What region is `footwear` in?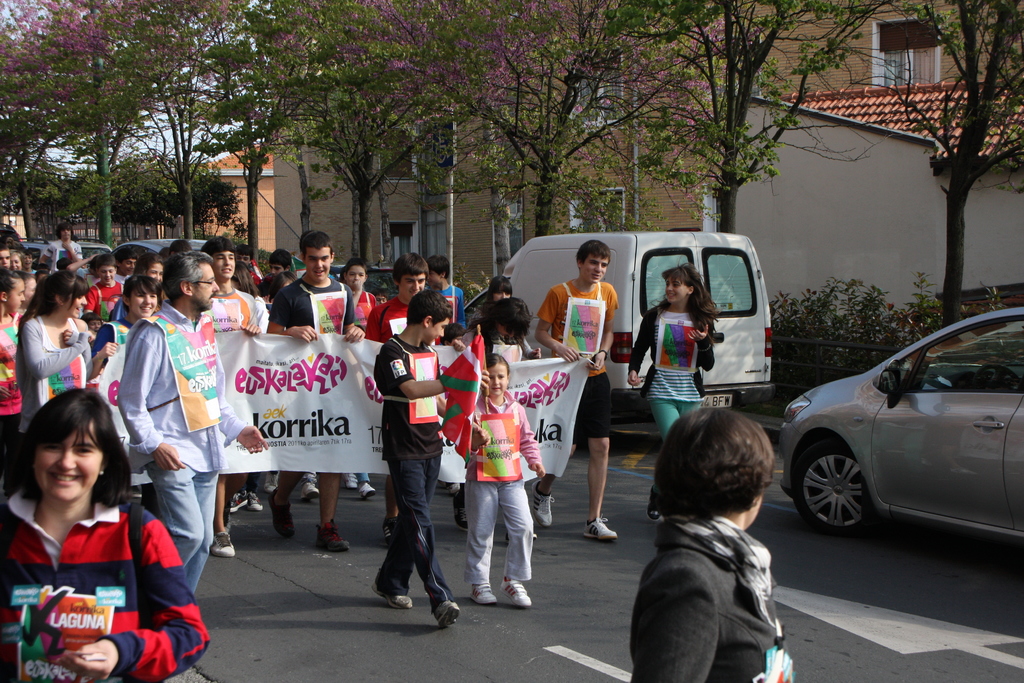
Rect(245, 493, 262, 511).
